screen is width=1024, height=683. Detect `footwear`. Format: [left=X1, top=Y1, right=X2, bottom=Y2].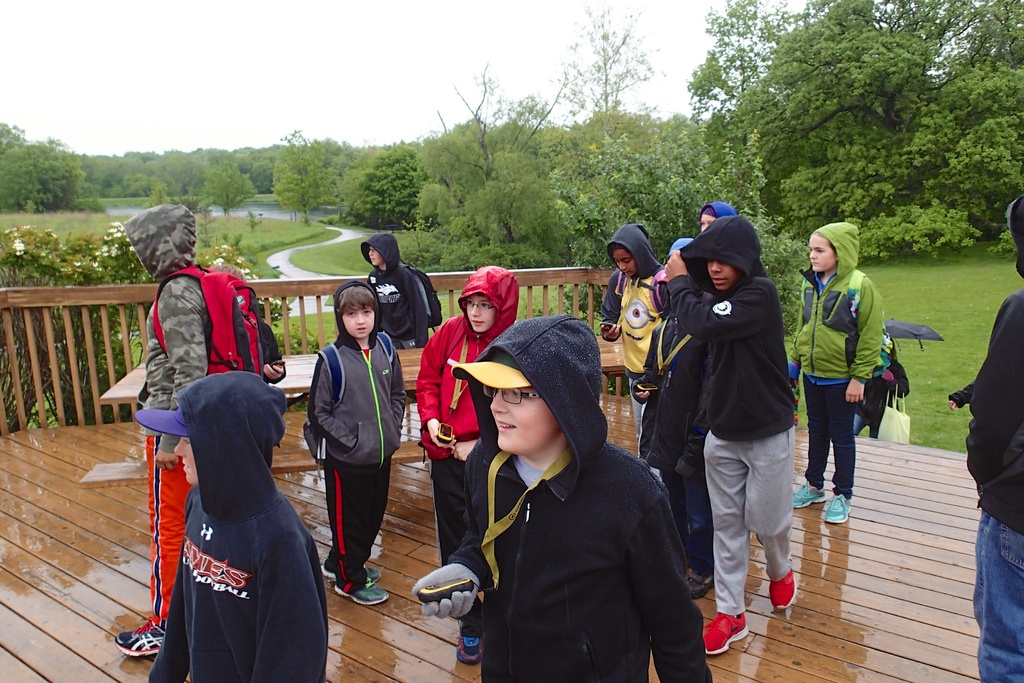
[left=758, top=568, right=803, bottom=611].
